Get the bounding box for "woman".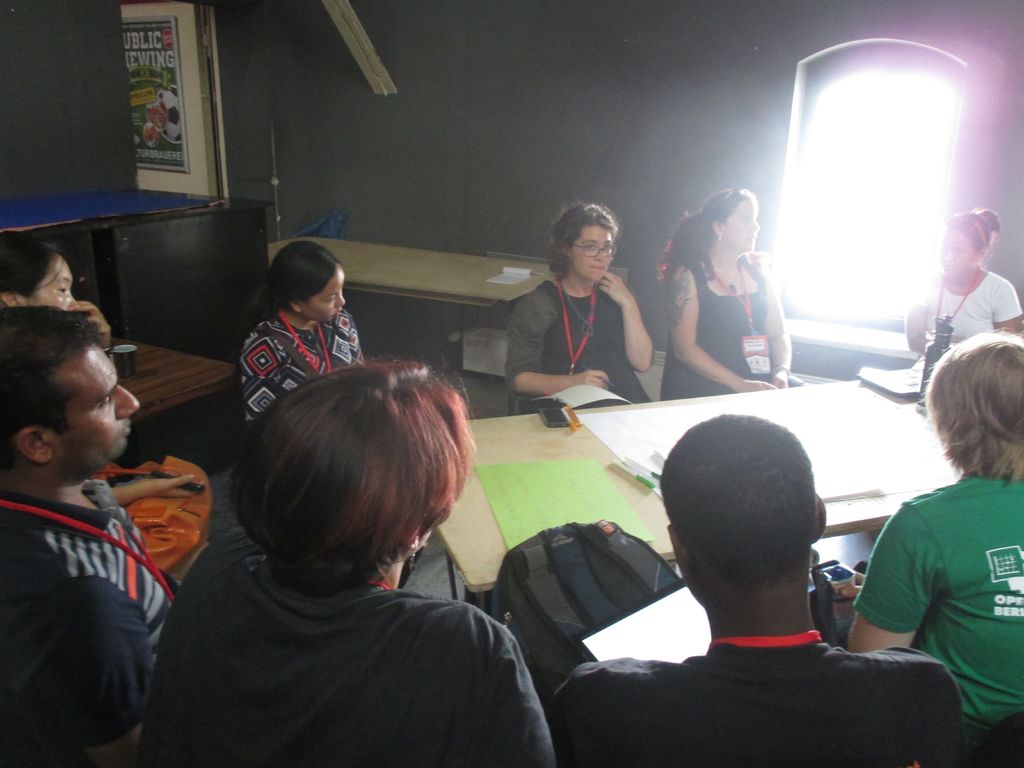
x1=657 y1=188 x2=808 y2=403.
